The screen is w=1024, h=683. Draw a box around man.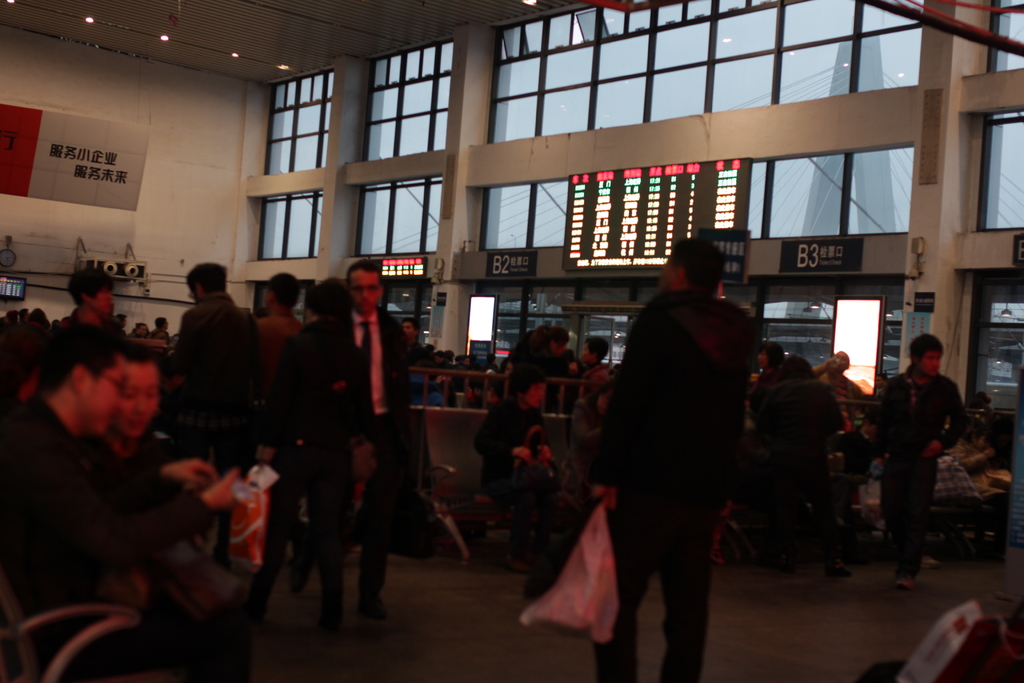
Rect(255, 270, 309, 439).
